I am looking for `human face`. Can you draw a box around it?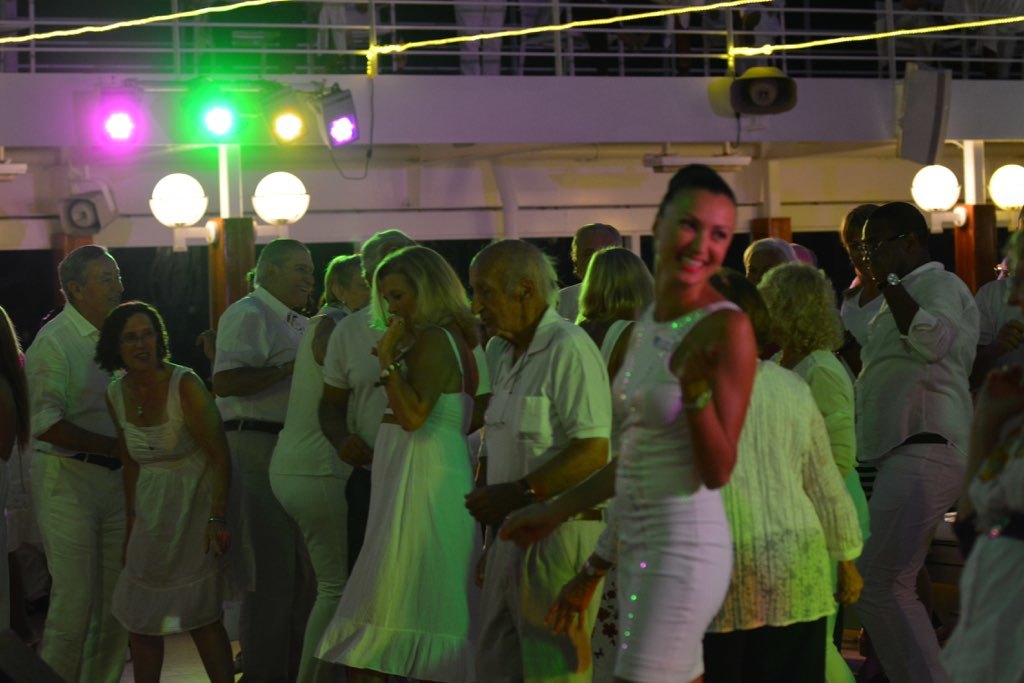
Sure, the bounding box is bbox(381, 276, 415, 327).
